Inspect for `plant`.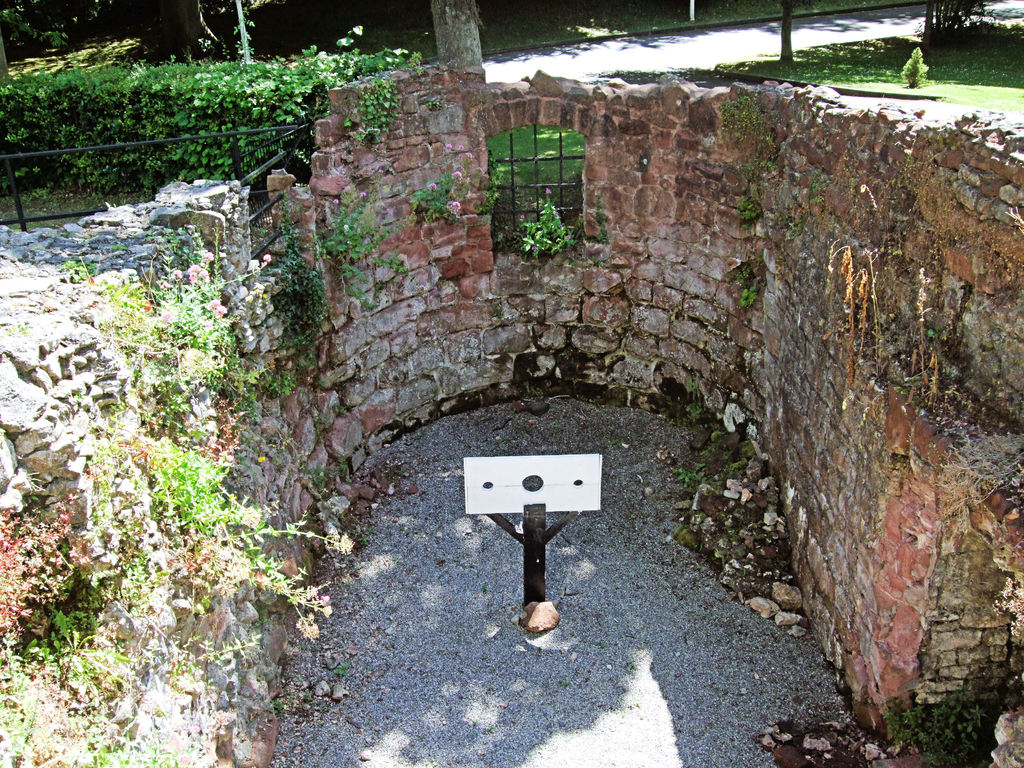
Inspection: [left=407, top=138, right=474, bottom=222].
